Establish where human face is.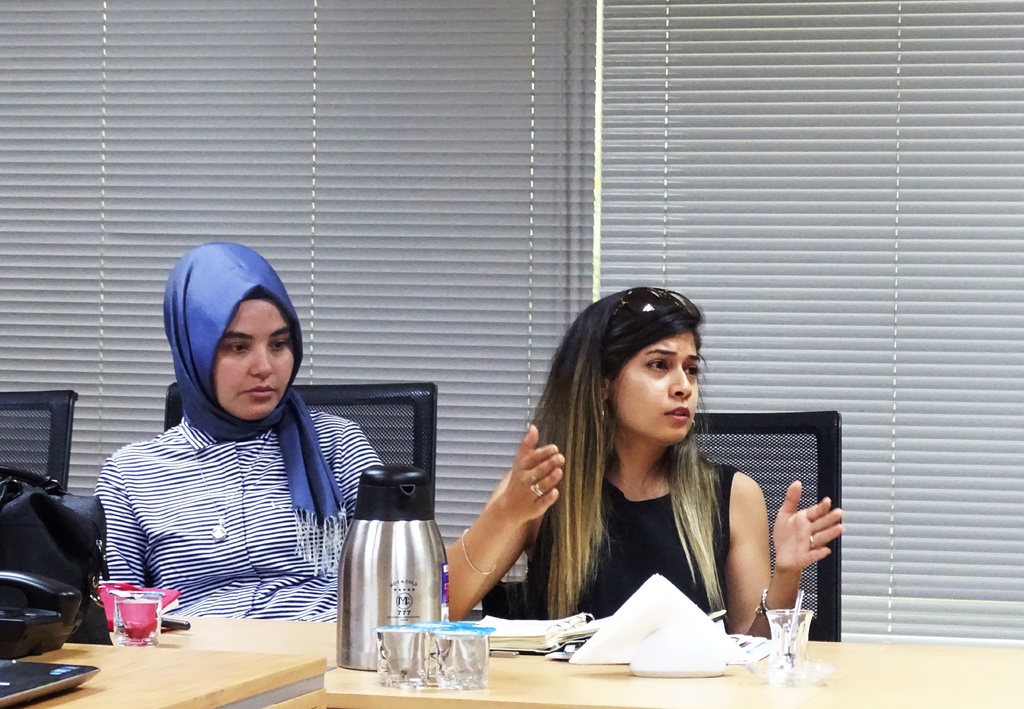
Established at (619,332,701,450).
